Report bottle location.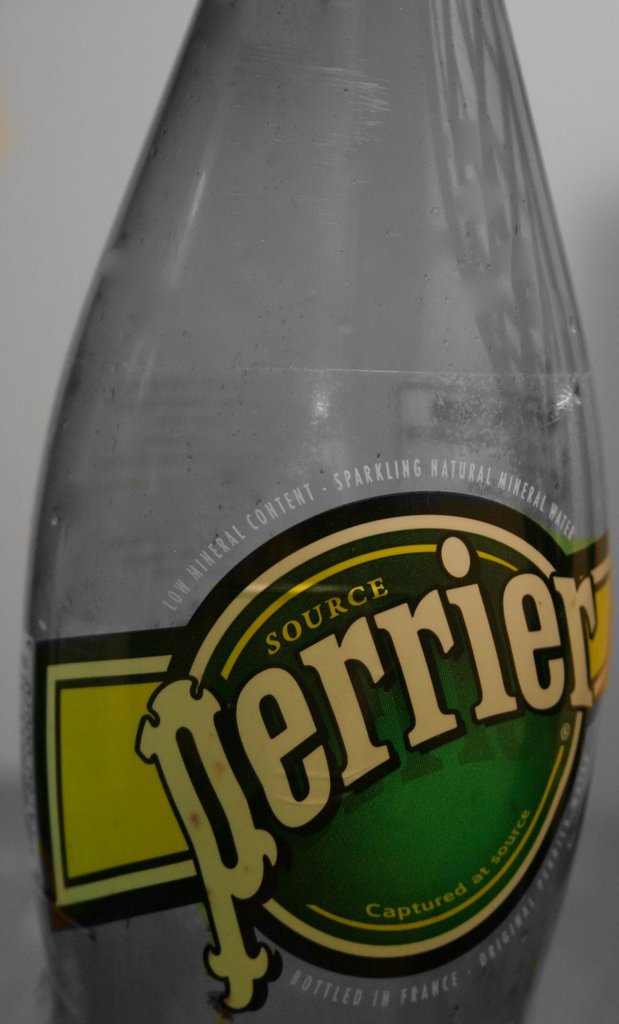
Report: bbox=(24, 0, 618, 1023).
